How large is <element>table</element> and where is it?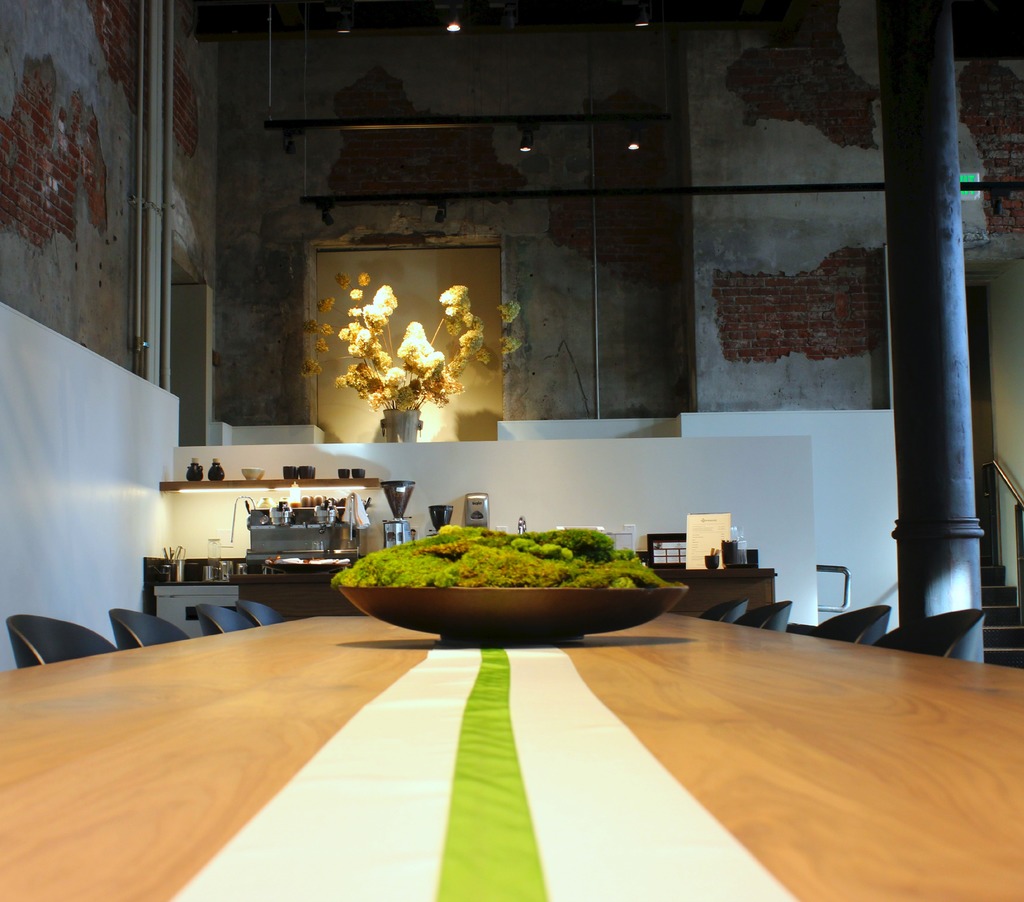
Bounding box: [x1=236, y1=572, x2=775, y2=618].
